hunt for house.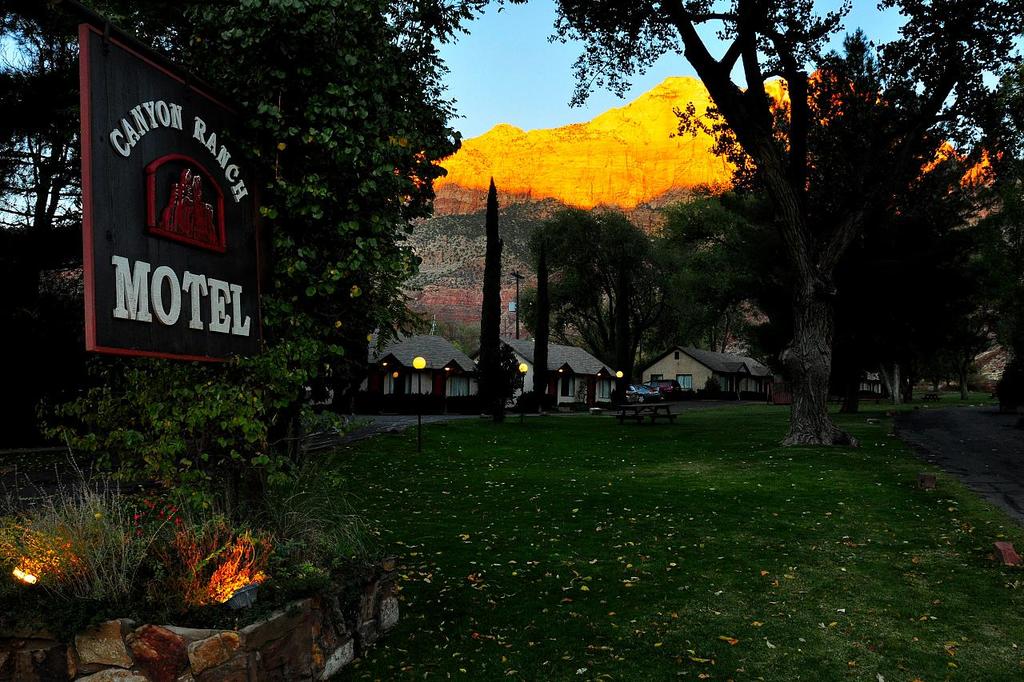
Hunted down at <bbox>641, 338, 778, 407</bbox>.
